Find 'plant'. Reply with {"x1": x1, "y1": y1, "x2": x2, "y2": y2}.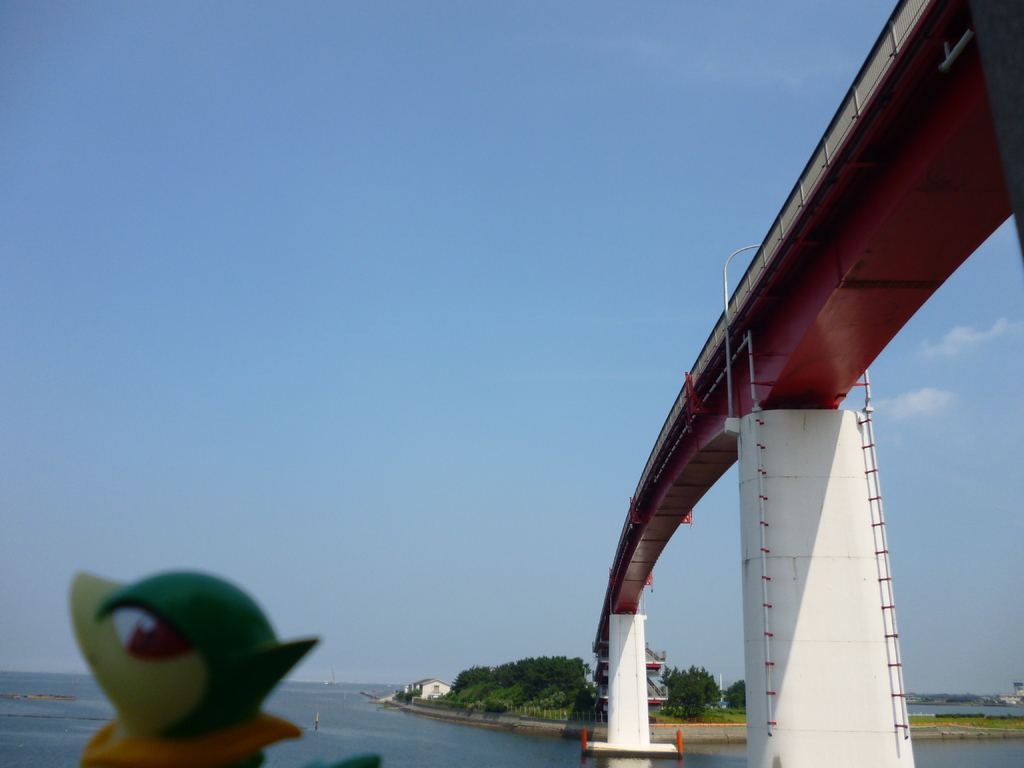
{"x1": 906, "y1": 708, "x2": 1023, "y2": 738}.
